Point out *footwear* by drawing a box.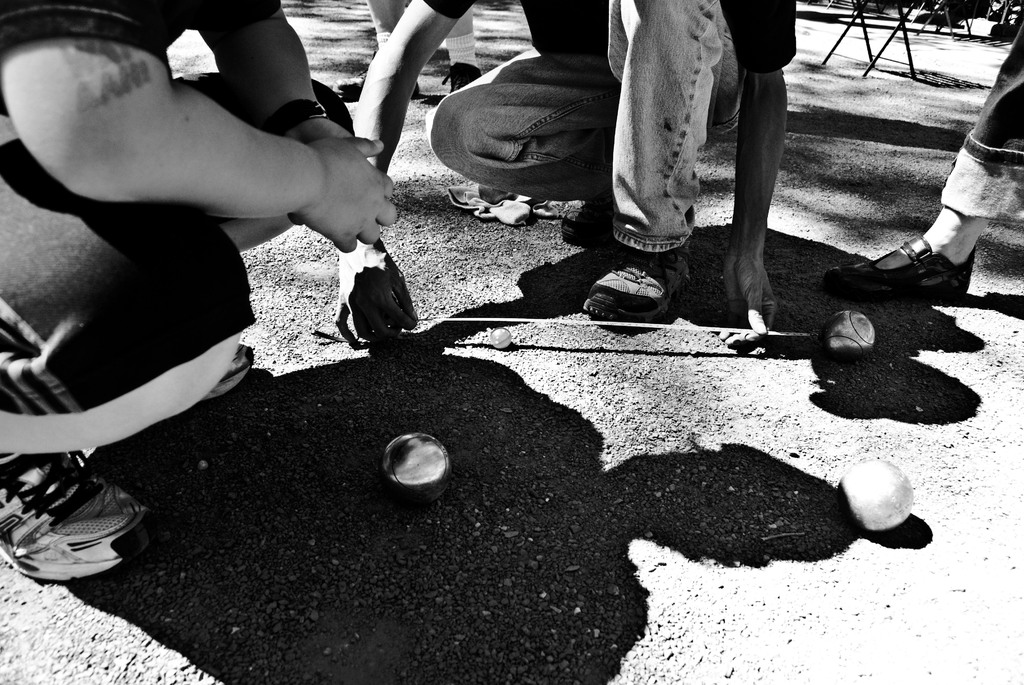
<box>820,235,977,299</box>.
